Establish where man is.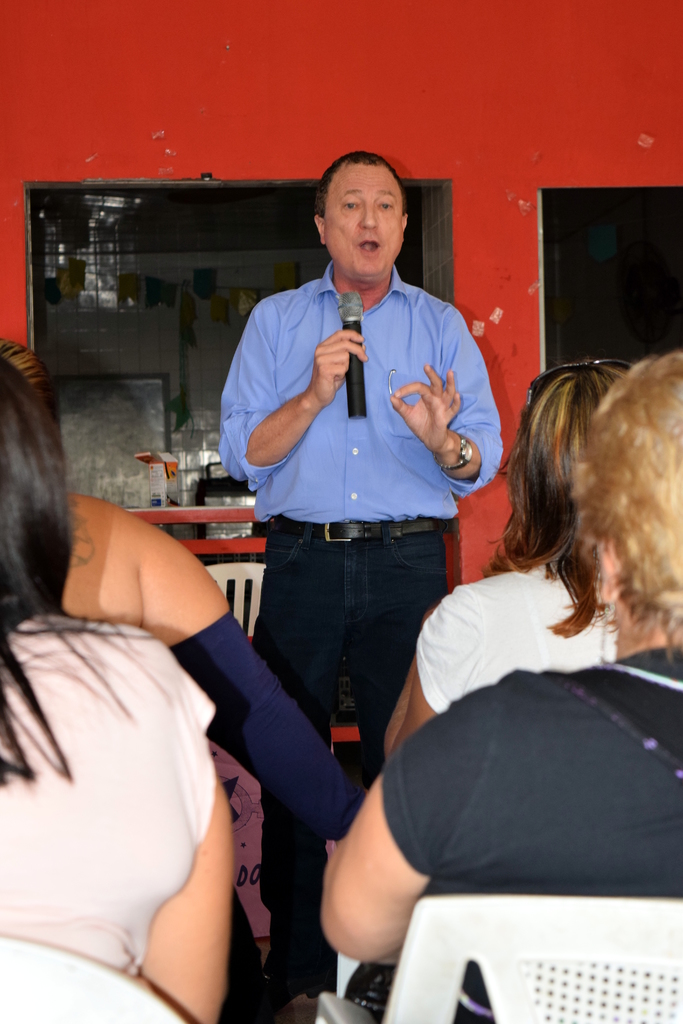
Established at <box>224,149,502,657</box>.
